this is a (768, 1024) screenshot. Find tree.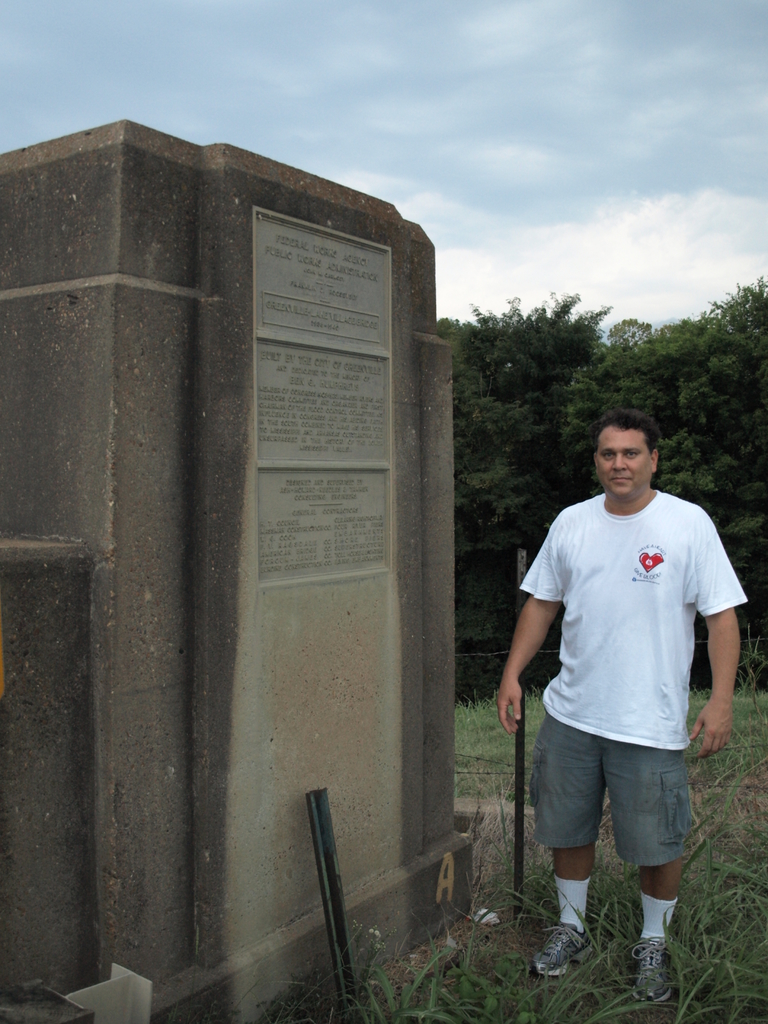
Bounding box: <box>605,316,674,352</box>.
